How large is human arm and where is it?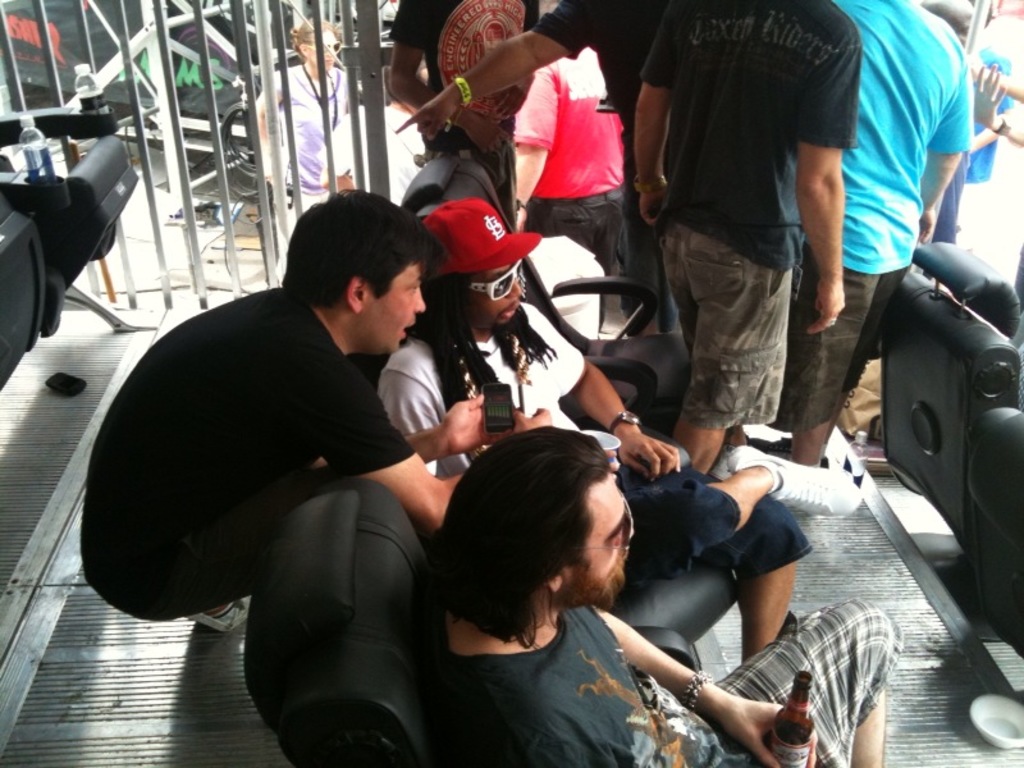
Bounding box: pyautogui.locateOnScreen(972, 37, 1023, 118).
